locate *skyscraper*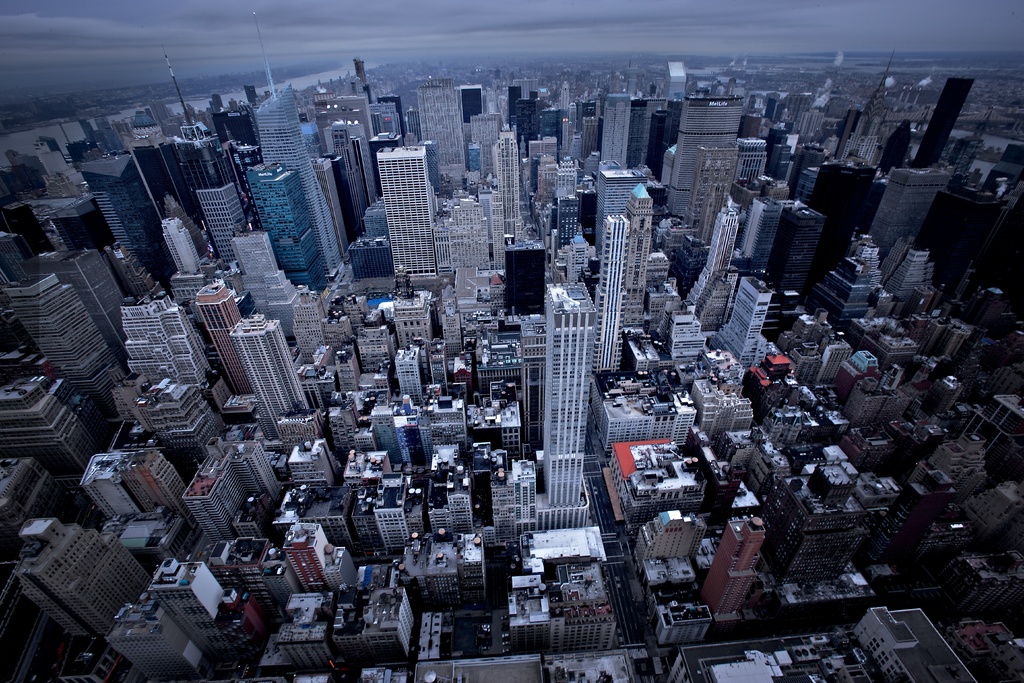
crop(468, 314, 550, 445)
